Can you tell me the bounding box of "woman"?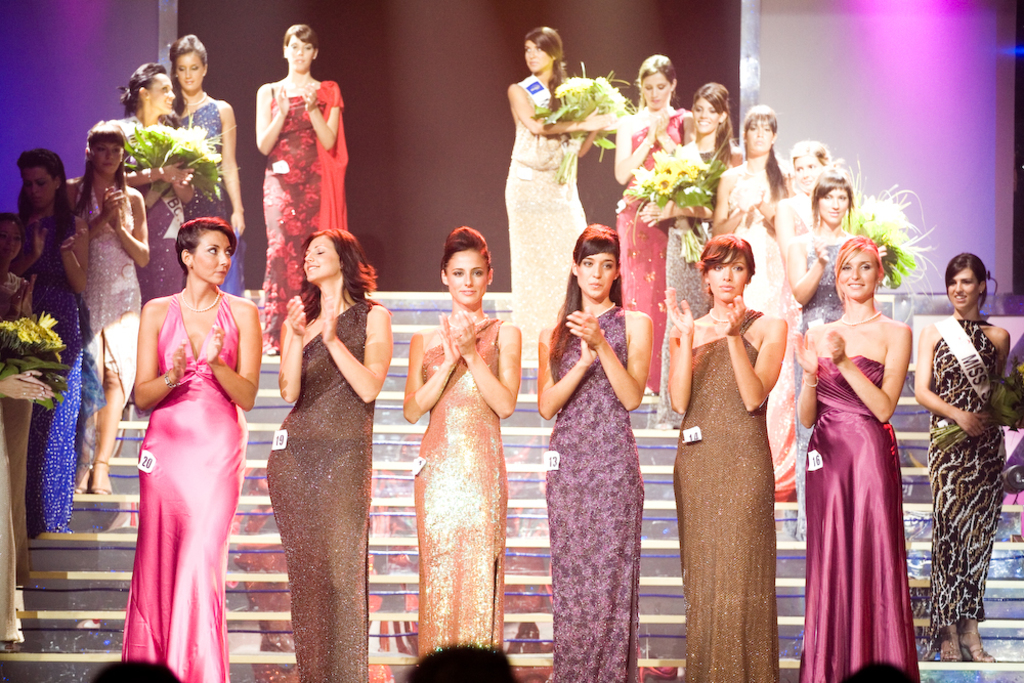
select_region(604, 53, 697, 403).
